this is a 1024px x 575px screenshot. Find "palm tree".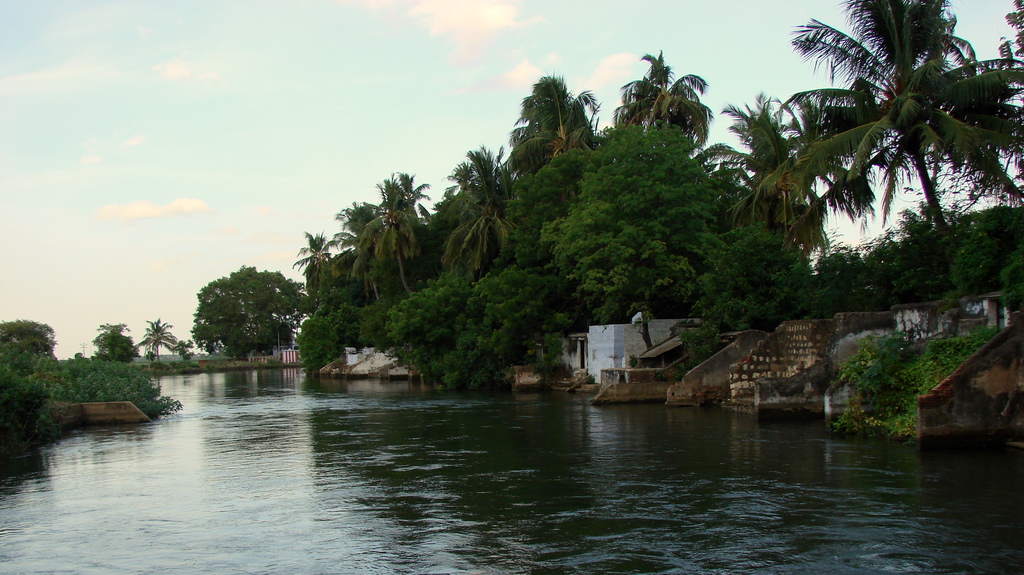
Bounding box: locate(610, 53, 716, 150).
